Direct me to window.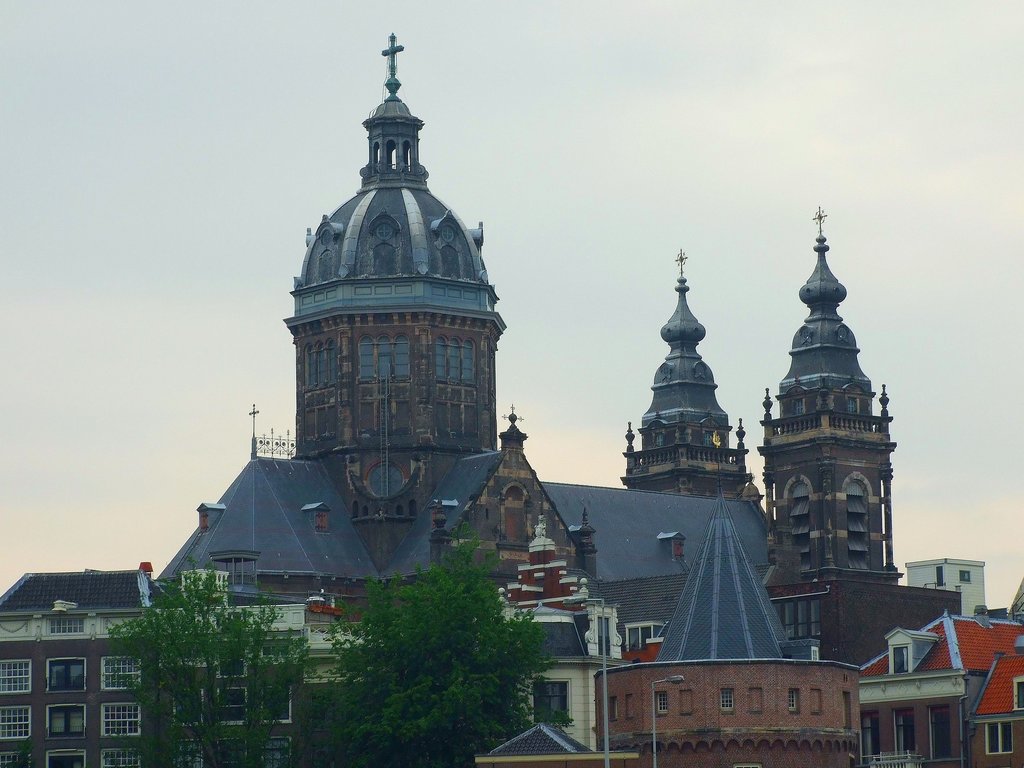
Direction: <region>45, 749, 87, 767</region>.
